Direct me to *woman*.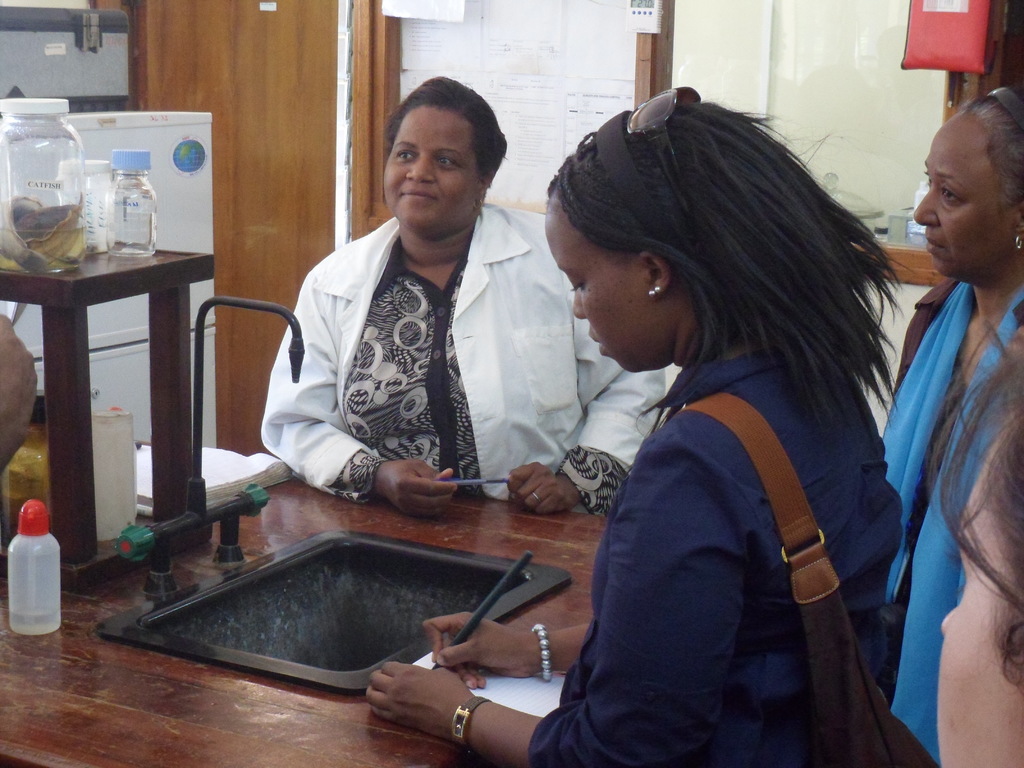
Direction: region(503, 64, 926, 767).
